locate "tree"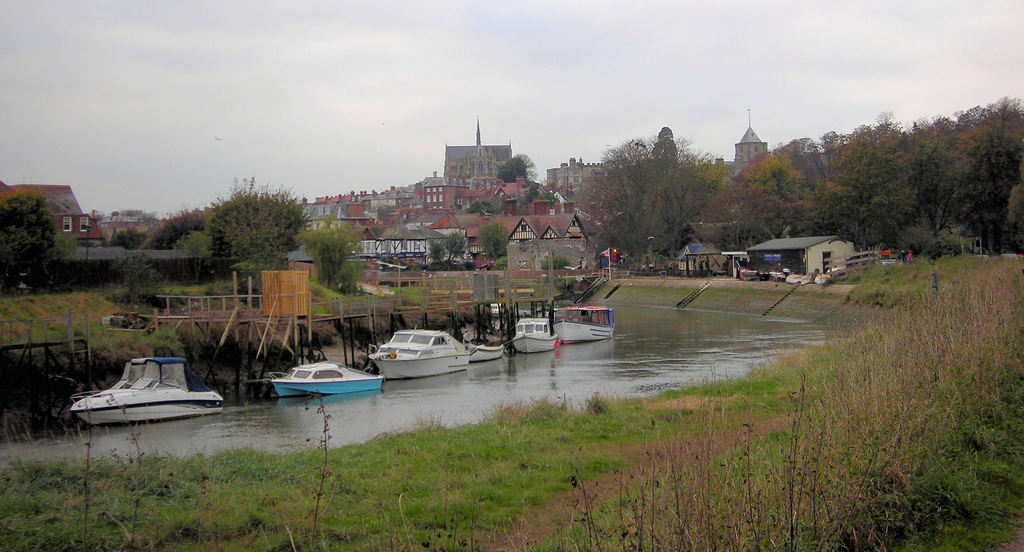
left=298, top=224, right=365, bottom=304
